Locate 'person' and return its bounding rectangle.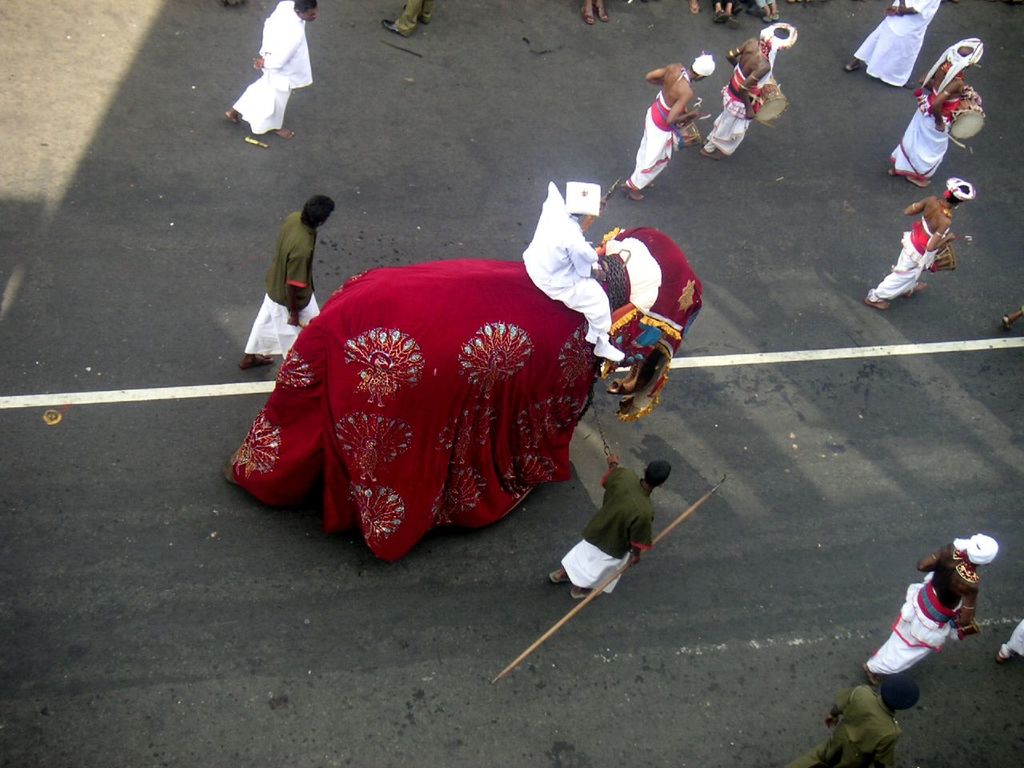
(687,0,735,24).
